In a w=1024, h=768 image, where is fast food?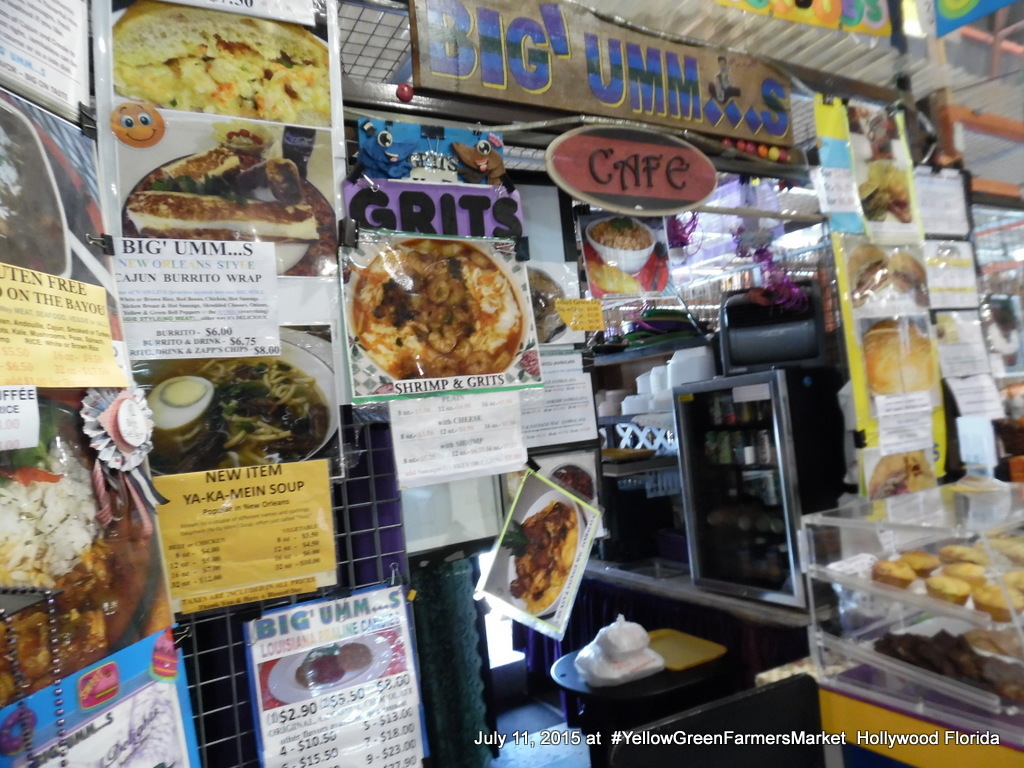
left=114, top=8, right=335, bottom=116.
